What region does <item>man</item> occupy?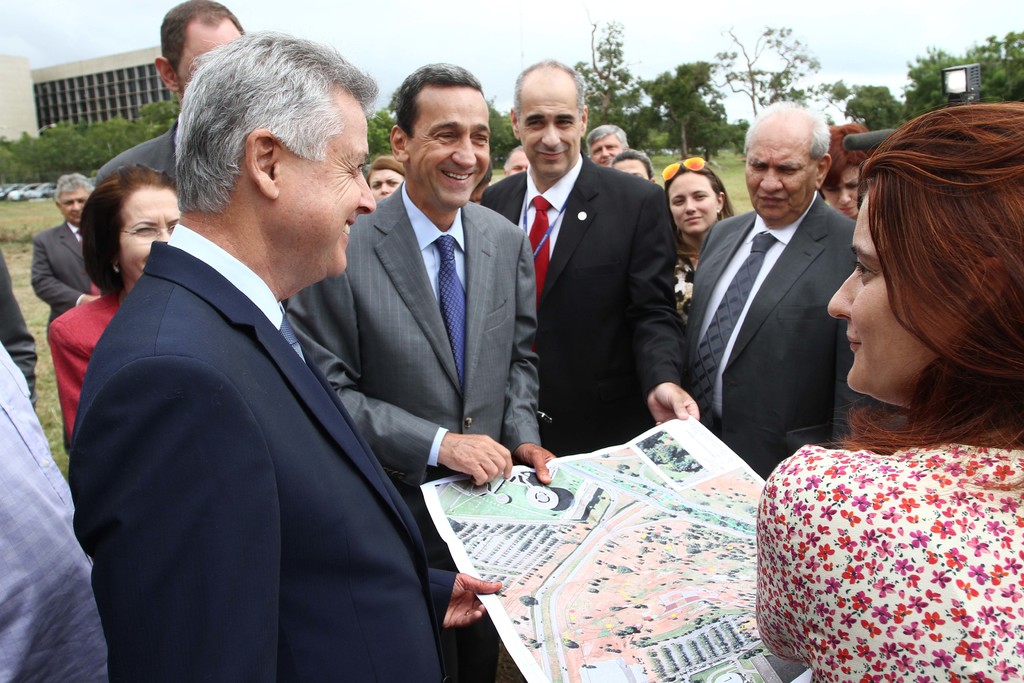
l=91, t=0, r=248, b=183.
